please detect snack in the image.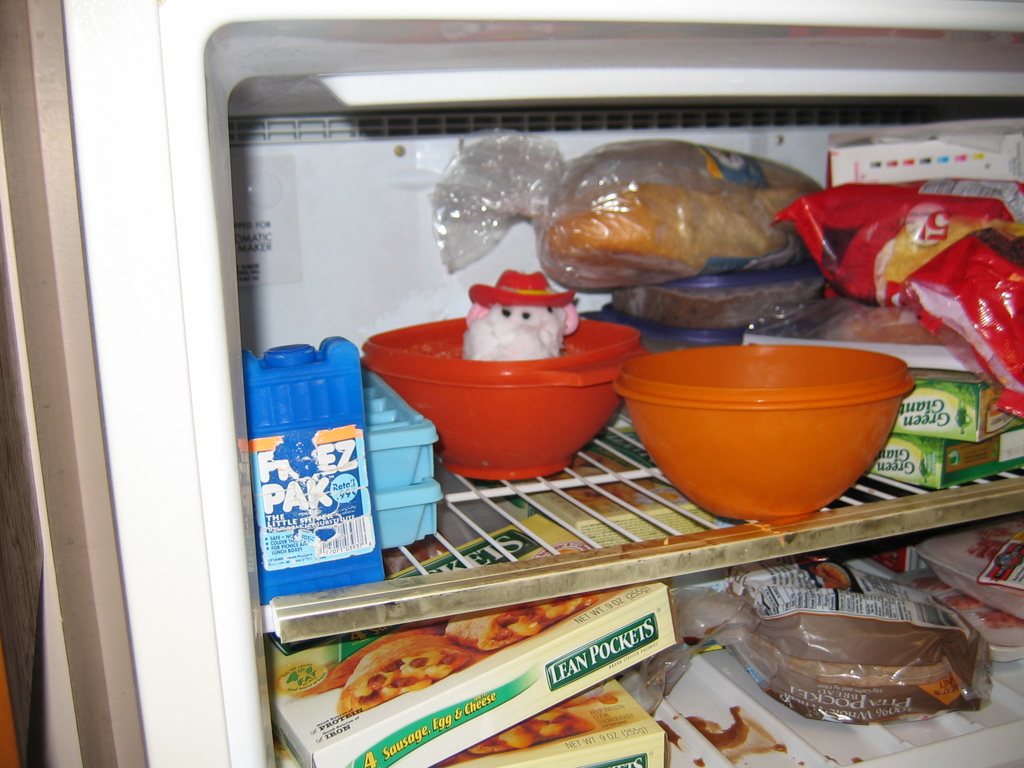
{"left": 813, "top": 568, "right": 845, "bottom": 589}.
